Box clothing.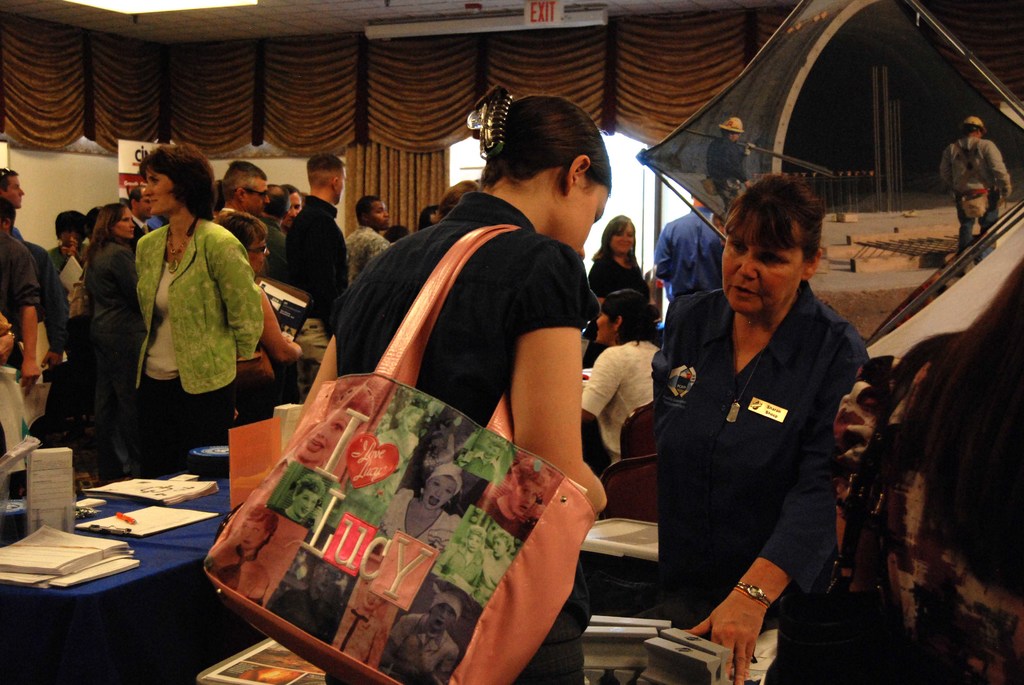
[left=636, top=296, right=876, bottom=684].
